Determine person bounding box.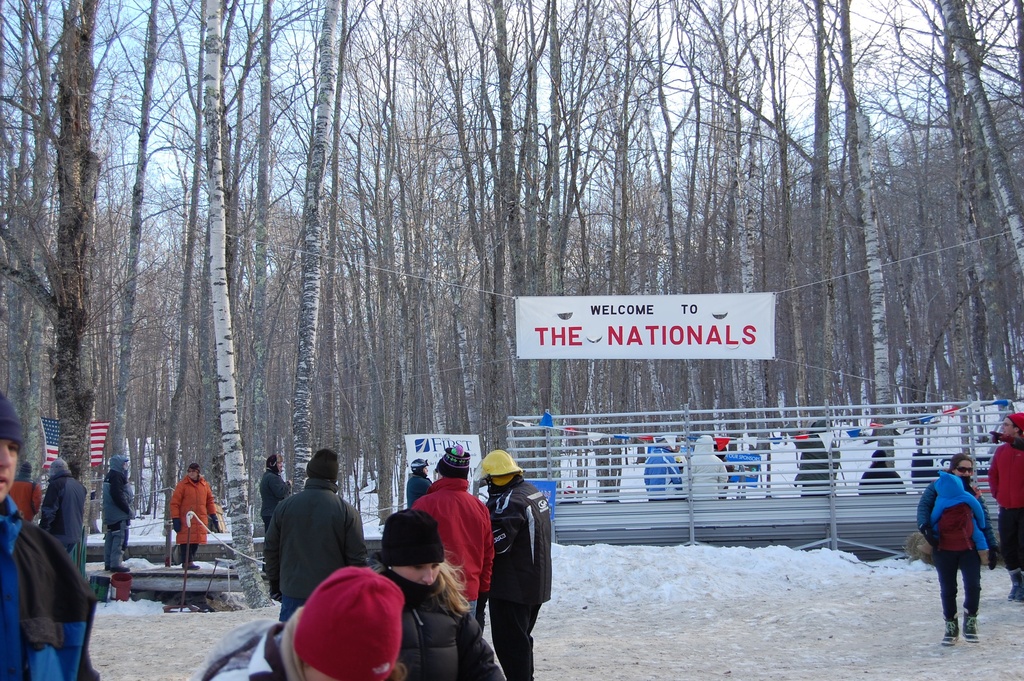
Determined: 9:461:43:518.
